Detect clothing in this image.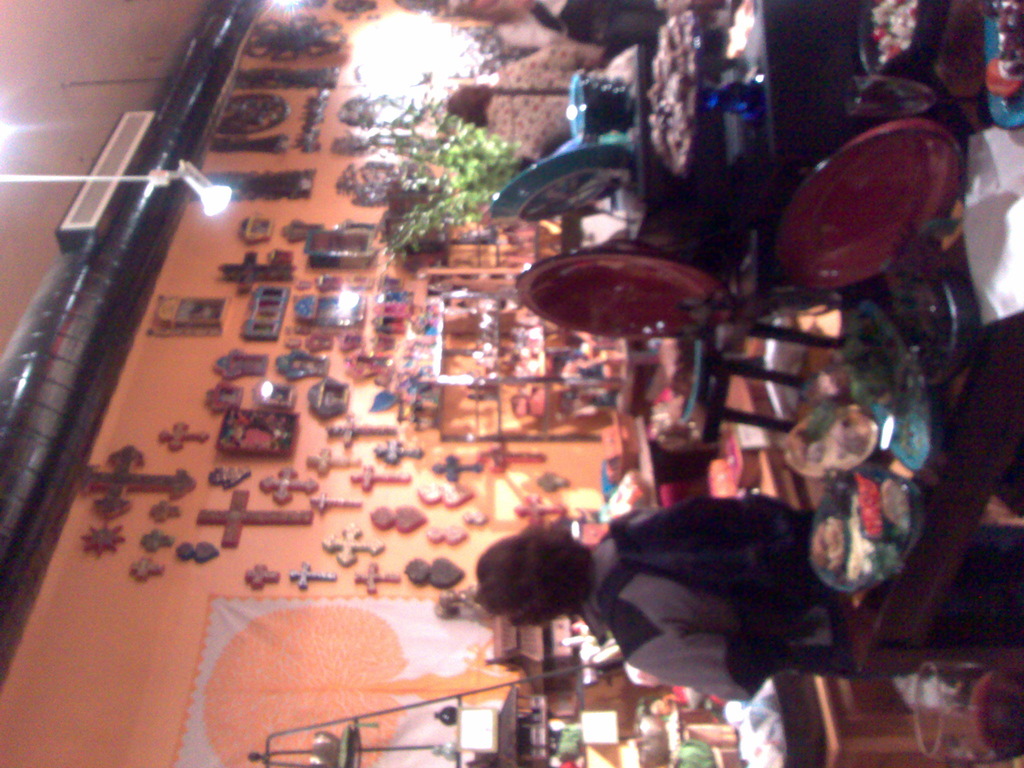
Detection: <region>561, 479, 870, 721</region>.
